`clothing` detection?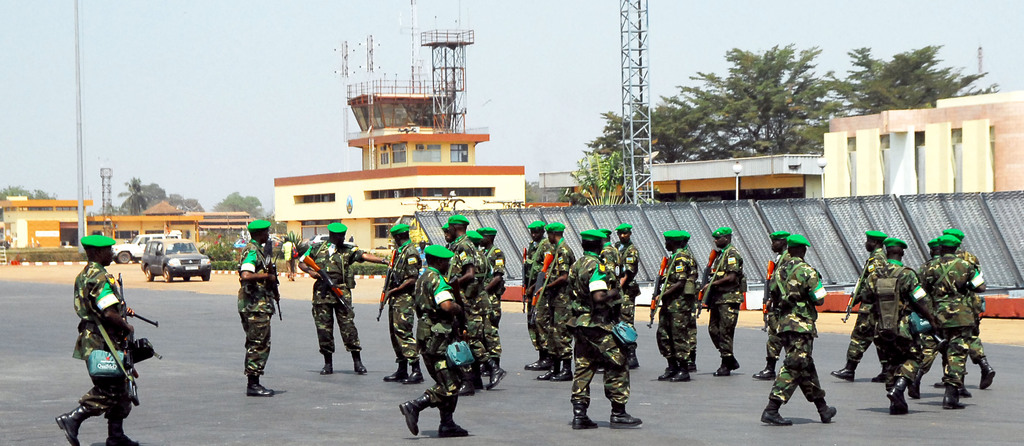
crop(444, 233, 491, 367)
